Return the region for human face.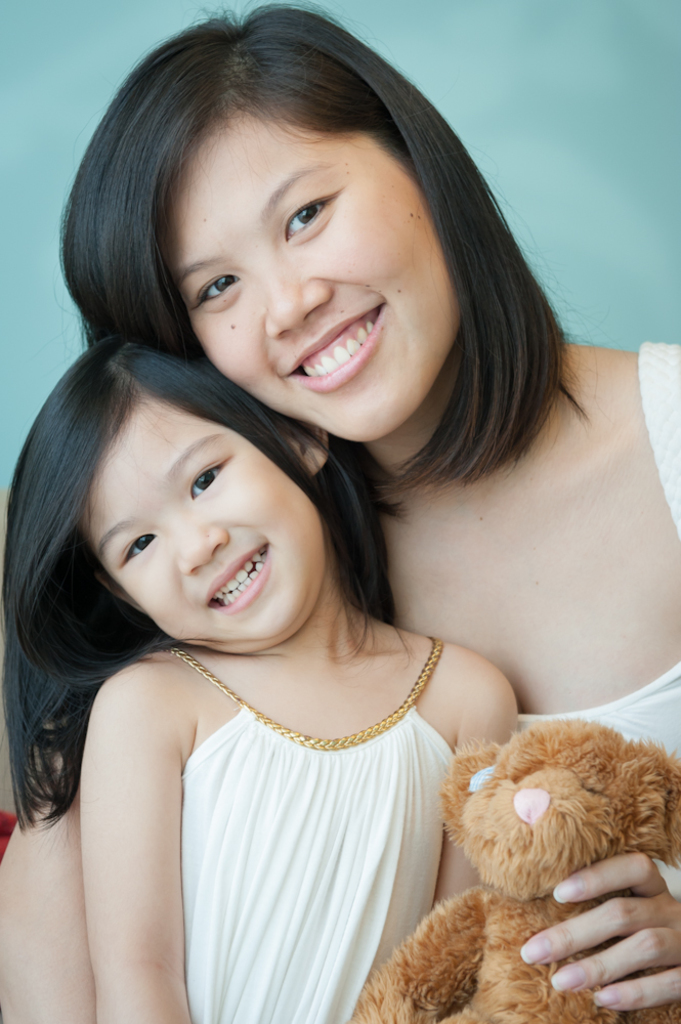
select_region(91, 409, 318, 645).
